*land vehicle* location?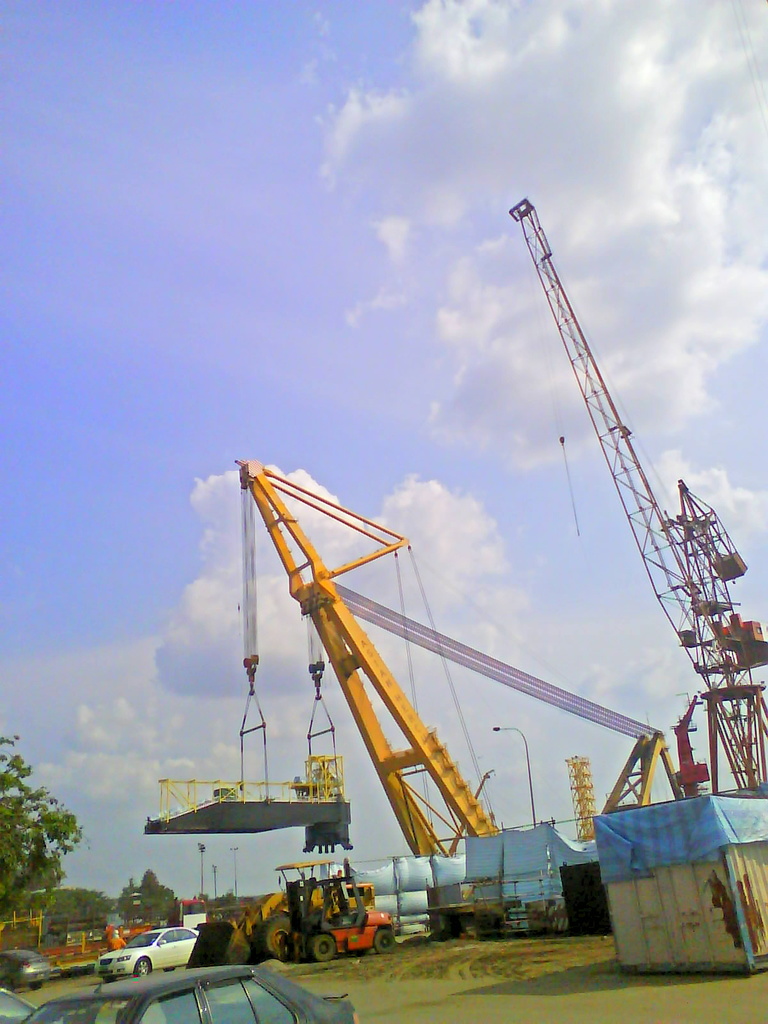
232,869,404,963
